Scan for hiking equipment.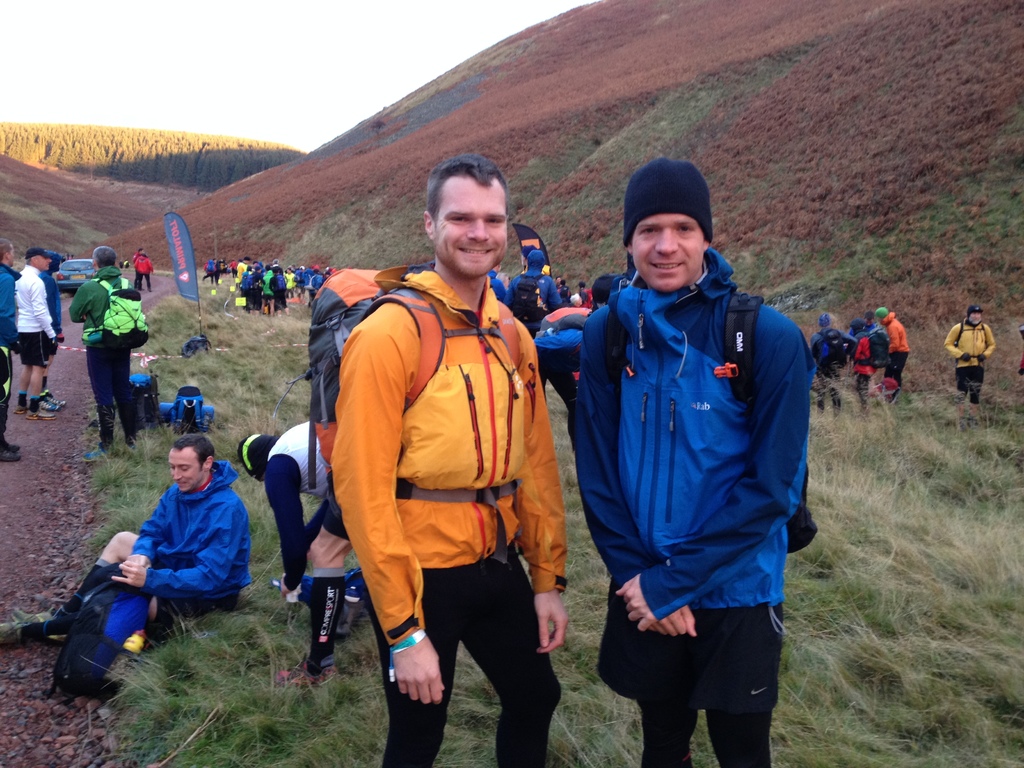
Scan result: left=811, top=330, right=853, bottom=383.
